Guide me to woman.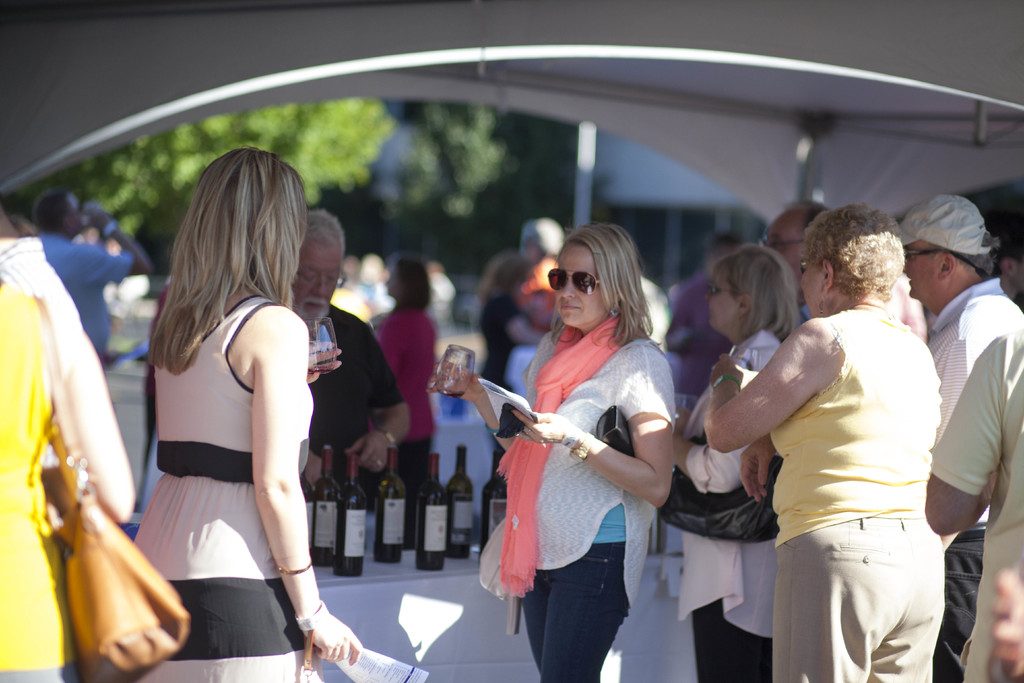
Guidance: [x1=484, y1=225, x2=681, y2=671].
